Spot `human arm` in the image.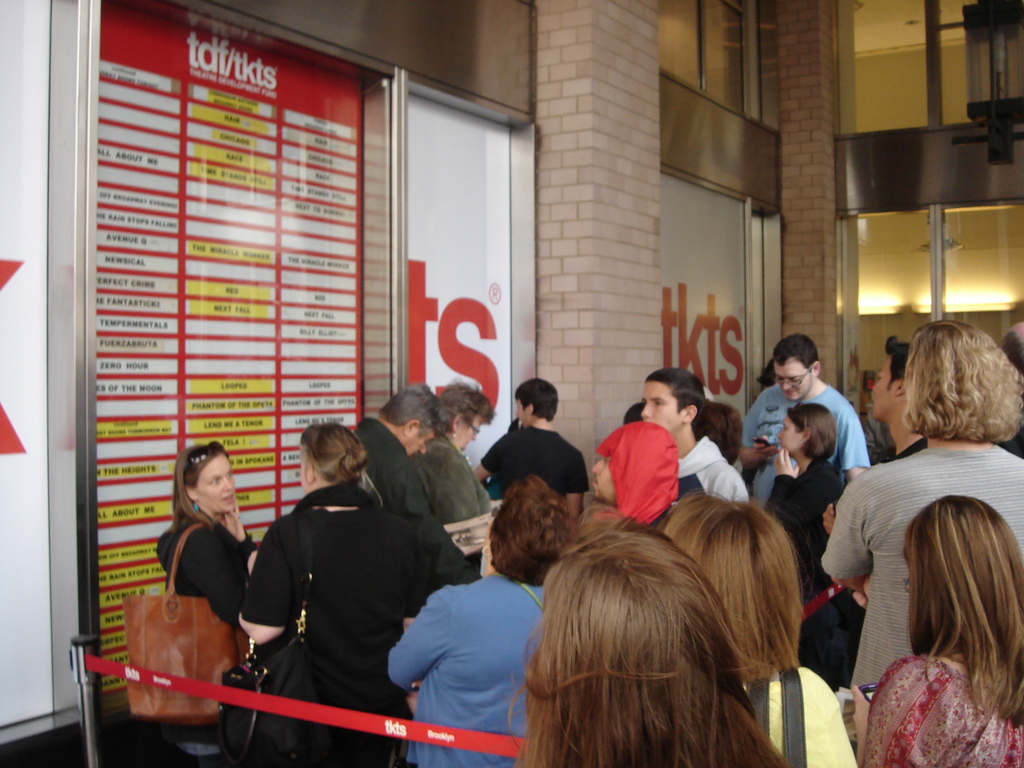
`human arm` found at 557,452,596,535.
